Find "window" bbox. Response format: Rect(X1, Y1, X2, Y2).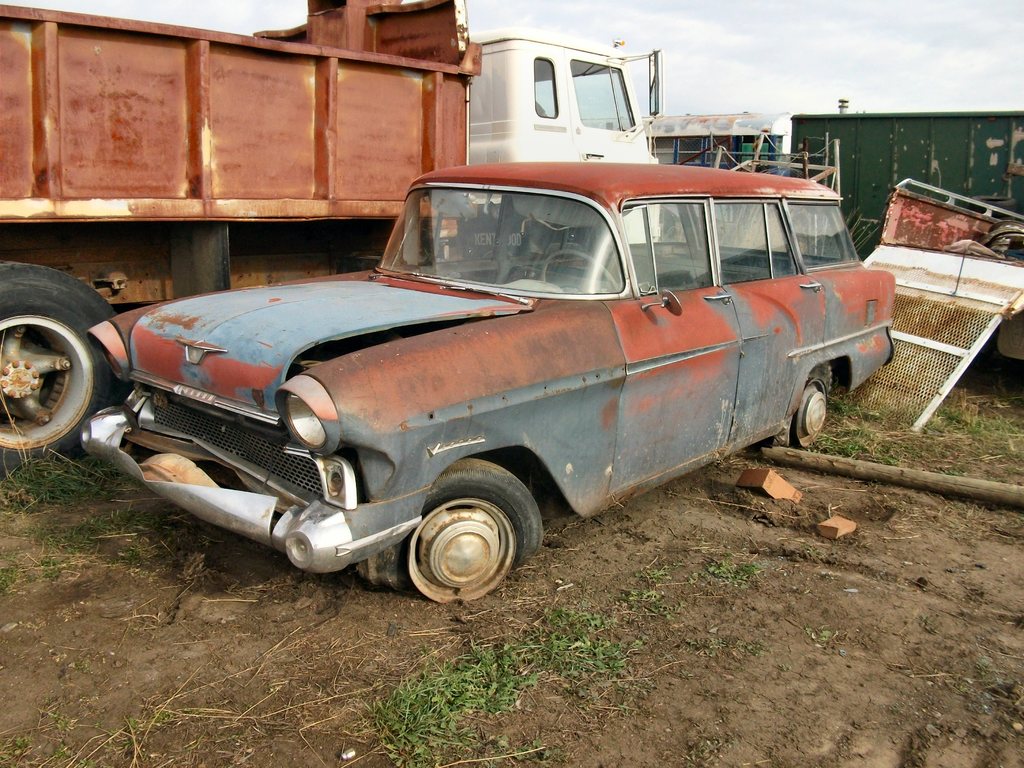
Rect(785, 198, 850, 268).
